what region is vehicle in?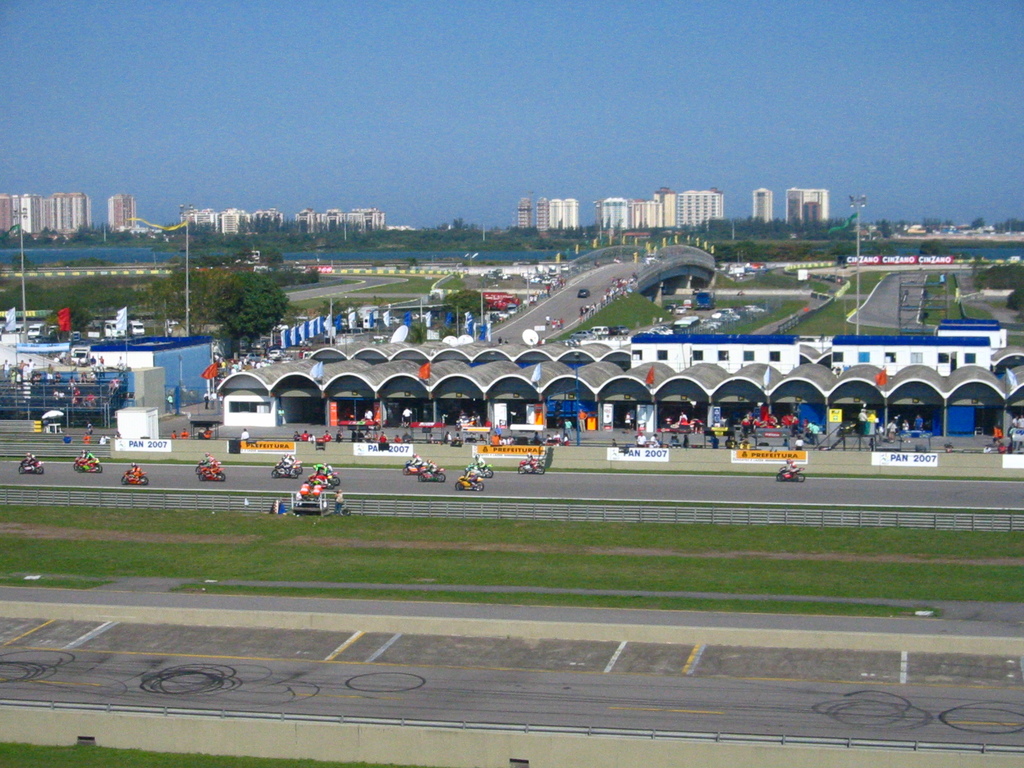
[x1=401, y1=463, x2=424, y2=476].
